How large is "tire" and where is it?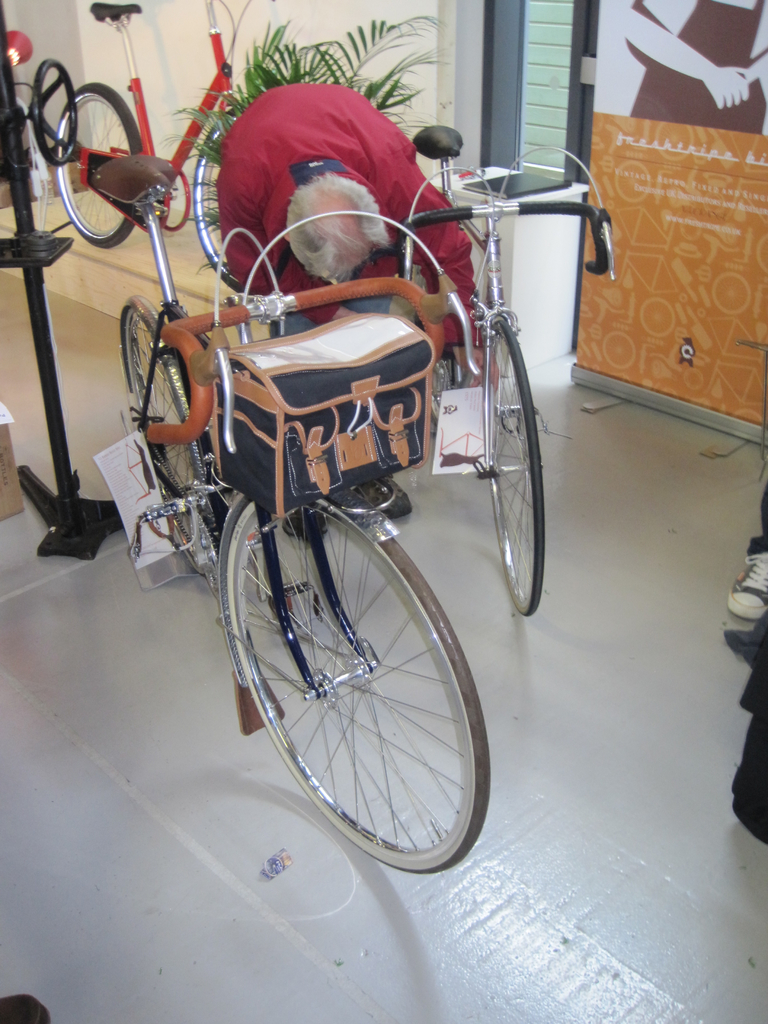
Bounding box: {"left": 491, "top": 323, "right": 545, "bottom": 614}.
